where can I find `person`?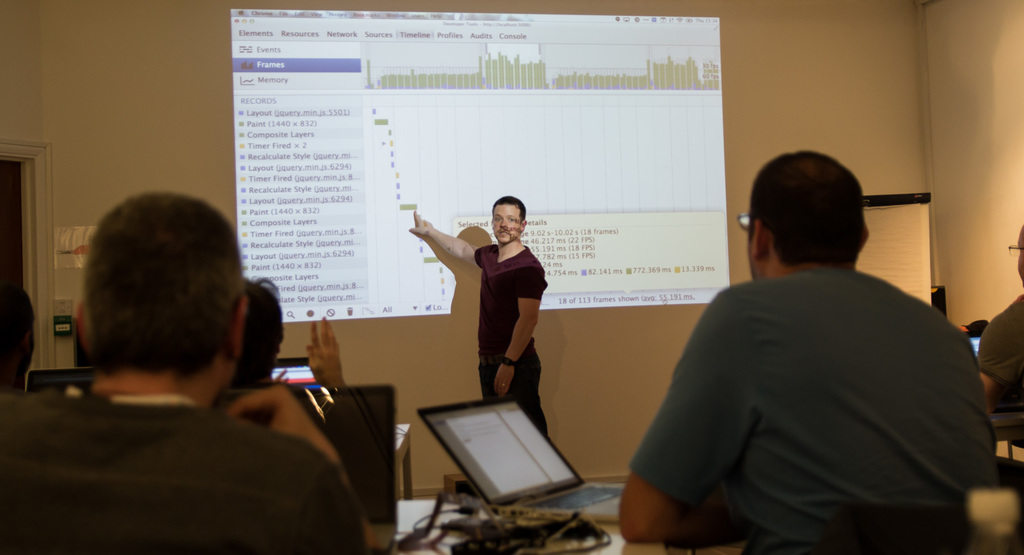
You can find it at 212,276,287,425.
